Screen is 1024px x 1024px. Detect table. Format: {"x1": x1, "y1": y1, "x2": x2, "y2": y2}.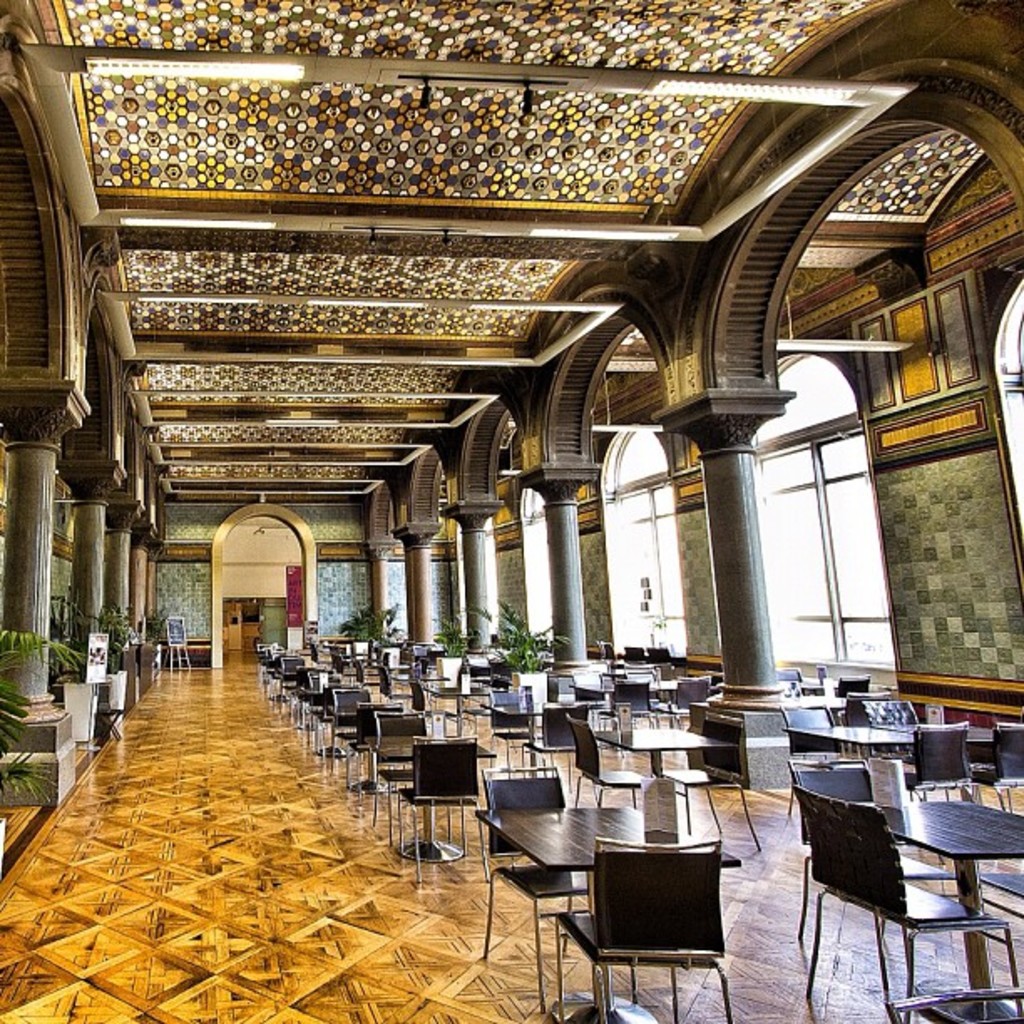
{"x1": 370, "y1": 730, "x2": 492, "y2": 862}.
